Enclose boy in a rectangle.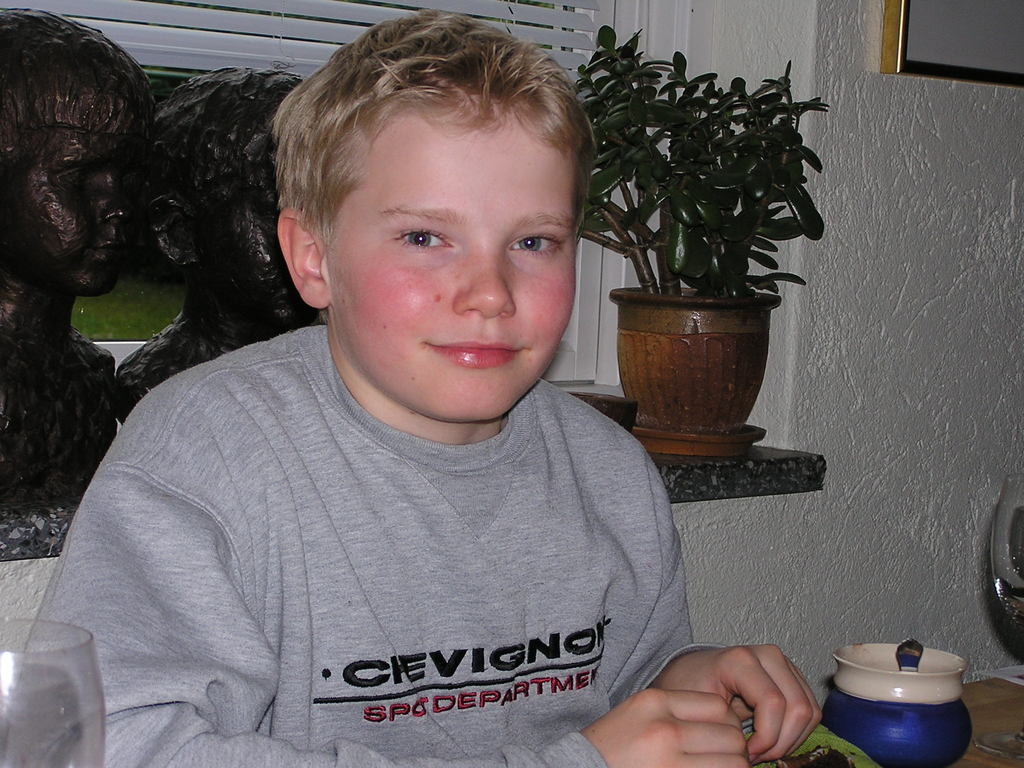
bbox=[3, 10, 819, 767].
